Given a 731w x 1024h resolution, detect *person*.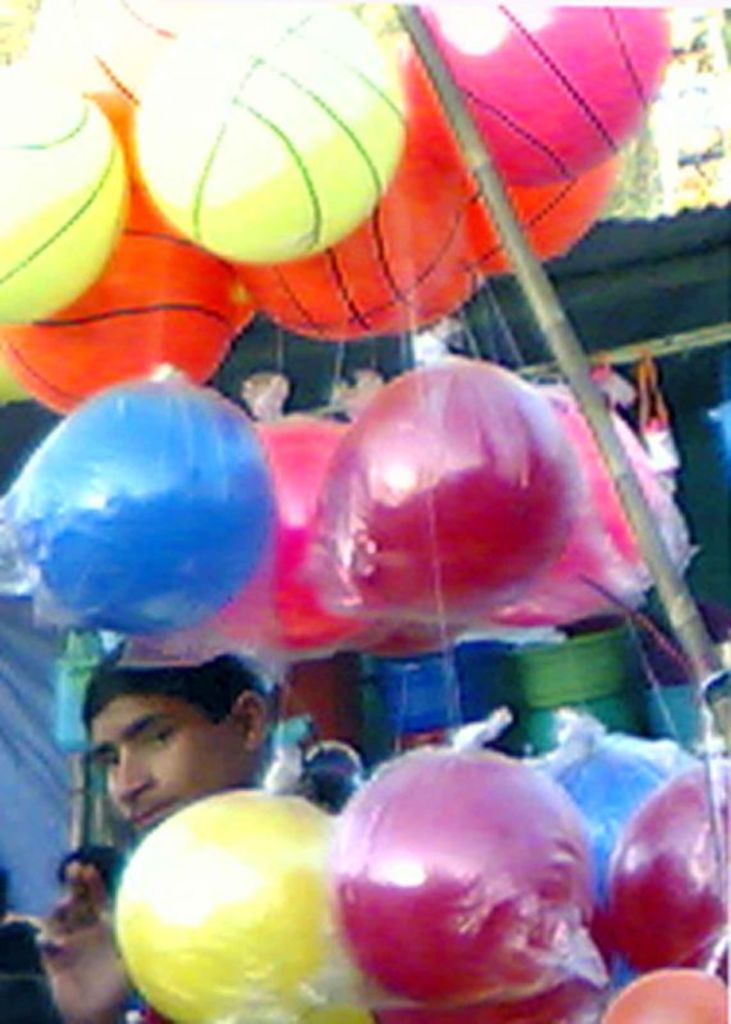
bbox=(0, 613, 382, 1023).
